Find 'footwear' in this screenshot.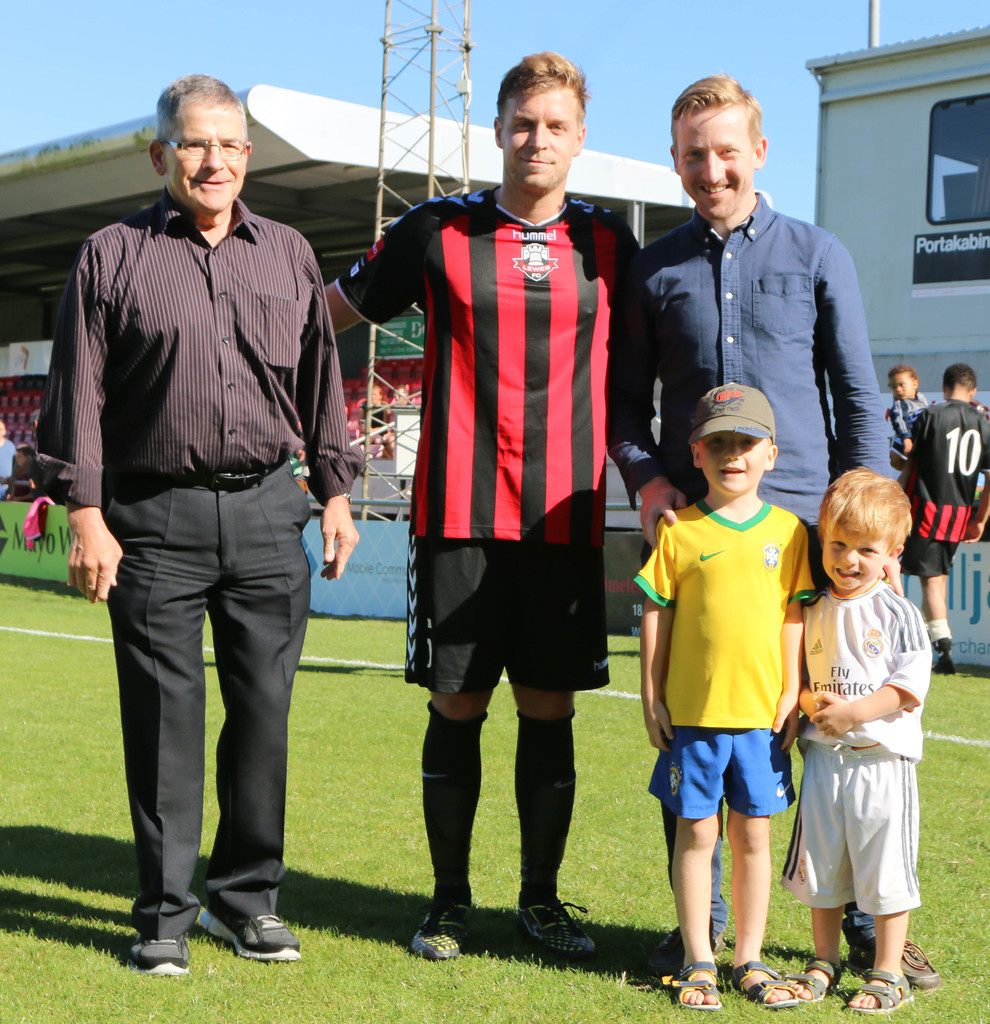
The bounding box for 'footwear' is bbox=(191, 906, 309, 960).
